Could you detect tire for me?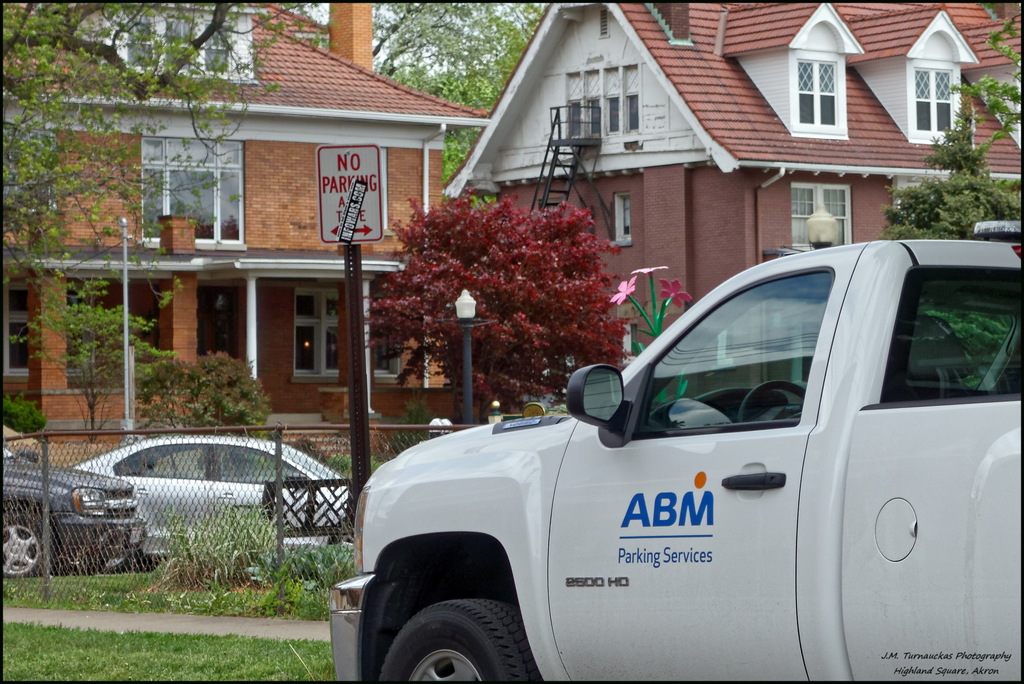
Detection result: detection(129, 553, 164, 574).
